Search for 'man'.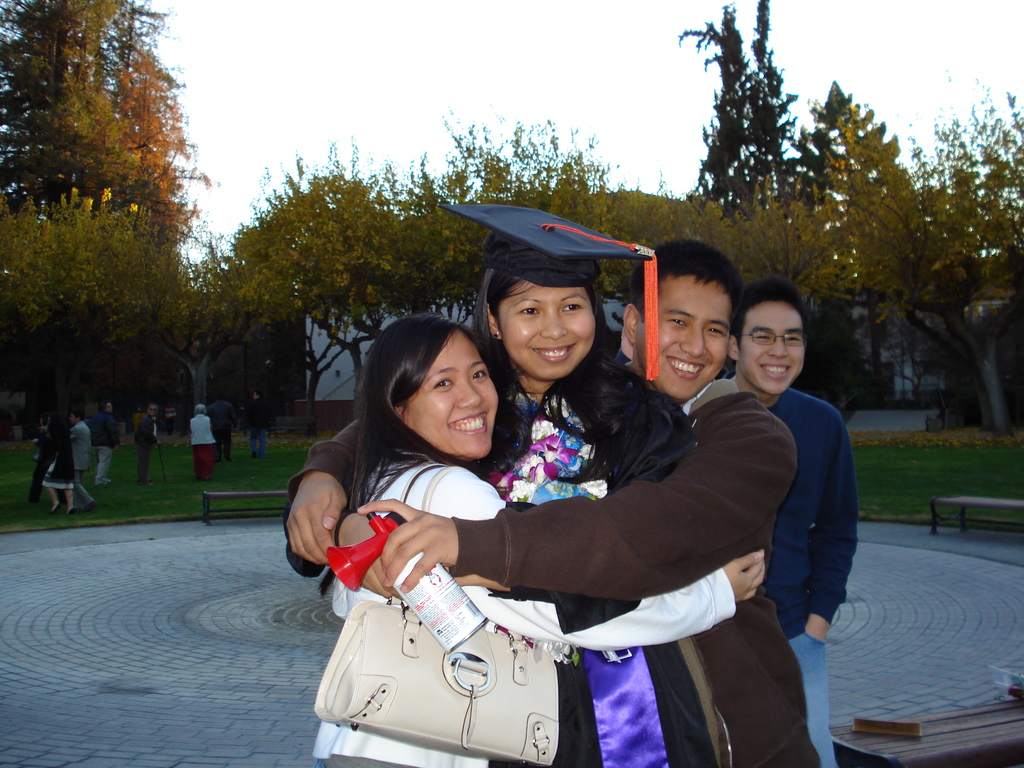
Found at 287:244:829:767.
